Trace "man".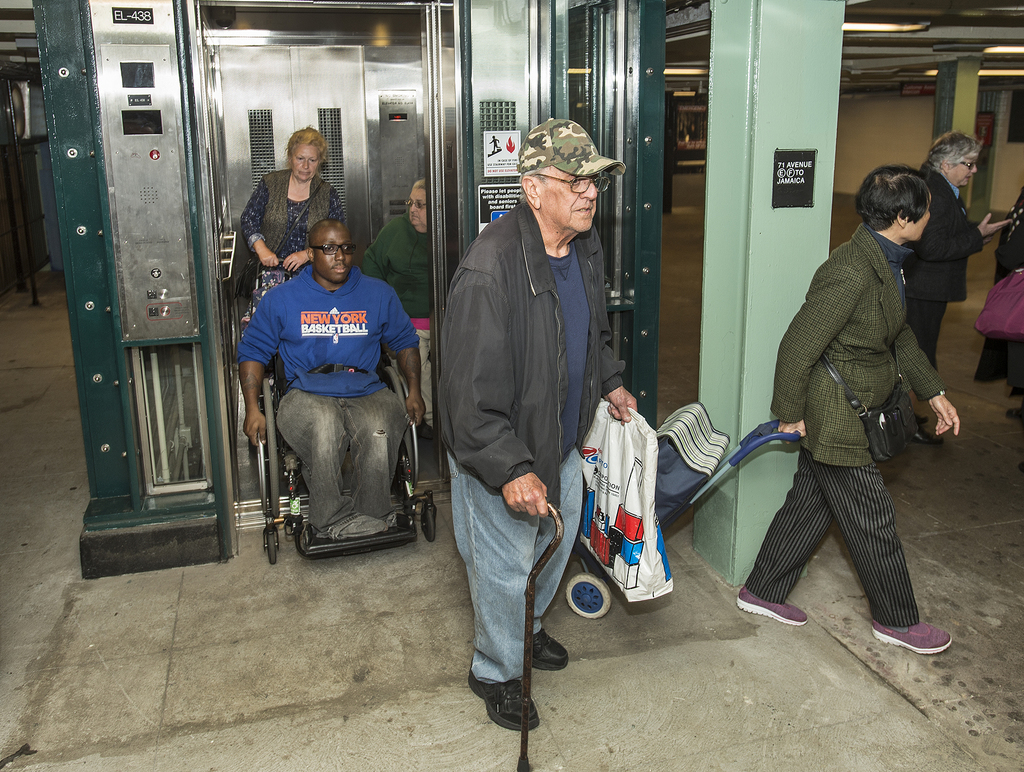
Traced to box=[232, 219, 429, 539].
